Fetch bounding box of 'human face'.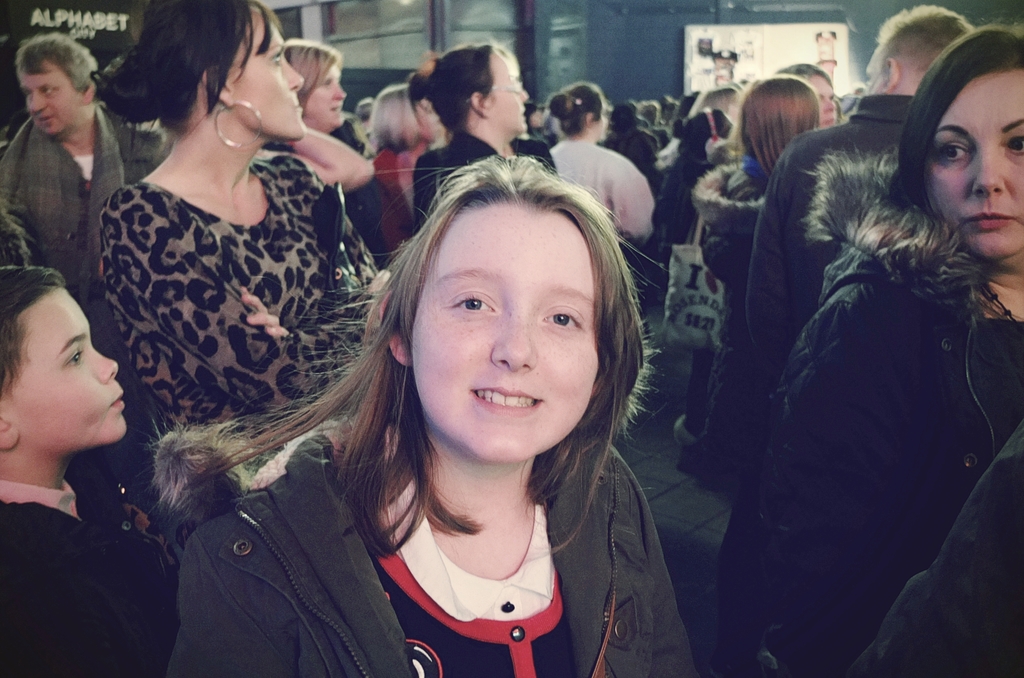
Bbox: locate(239, 10, 305, 137).
